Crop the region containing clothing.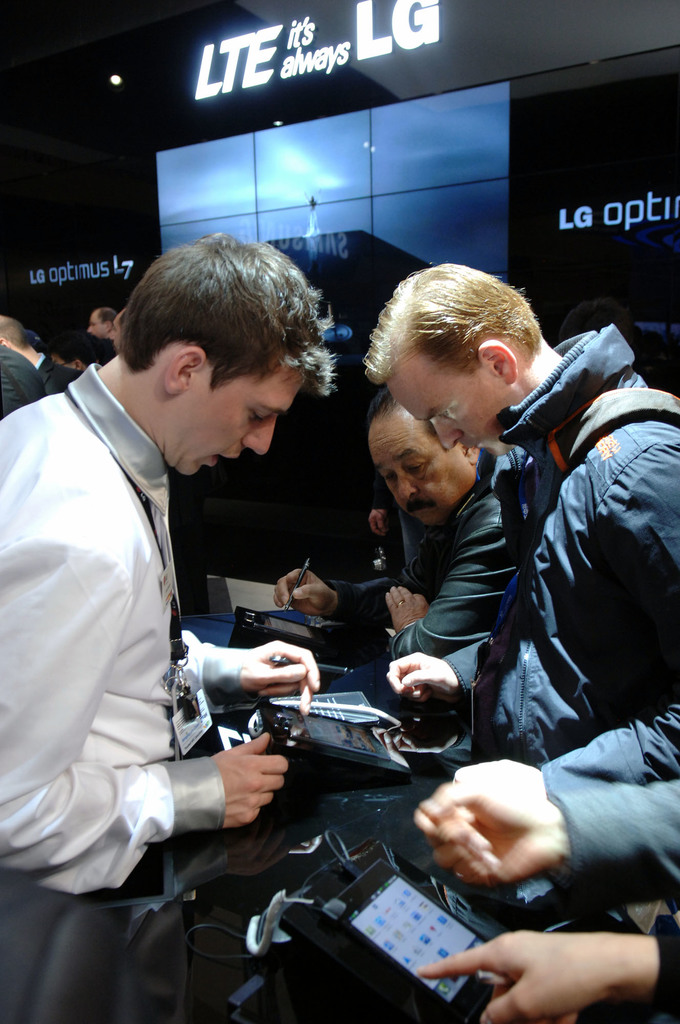
Crop region: BBox(301, 433, 553, 703).
